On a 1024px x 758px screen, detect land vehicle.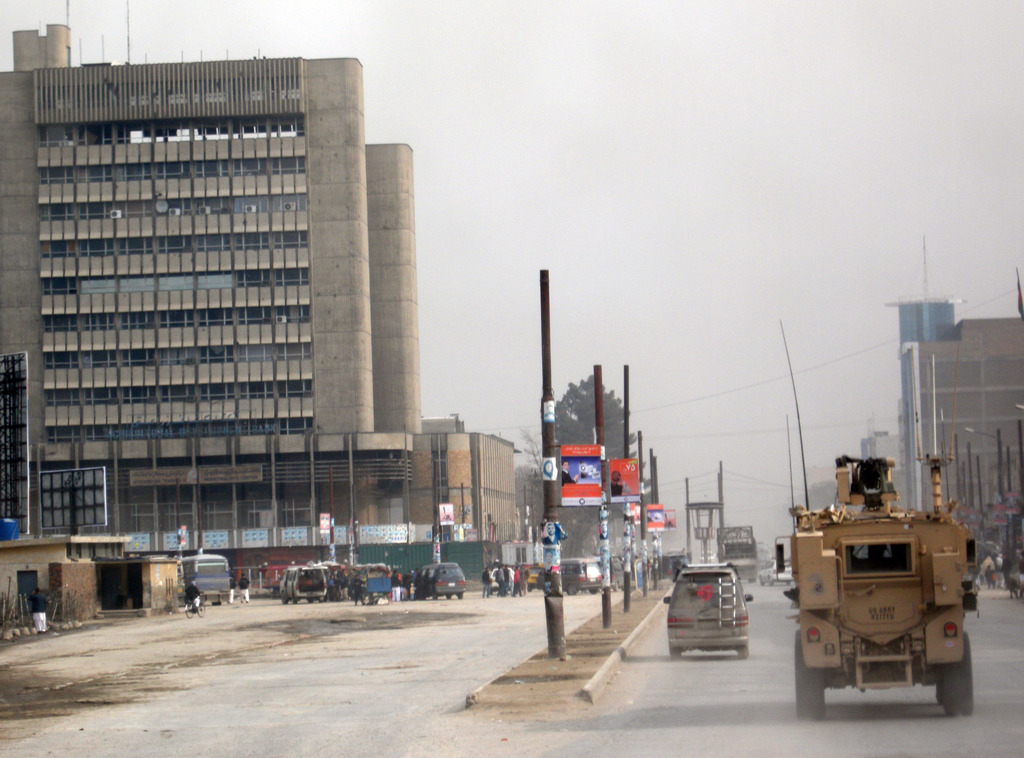
(758, 556, 790, 585).
